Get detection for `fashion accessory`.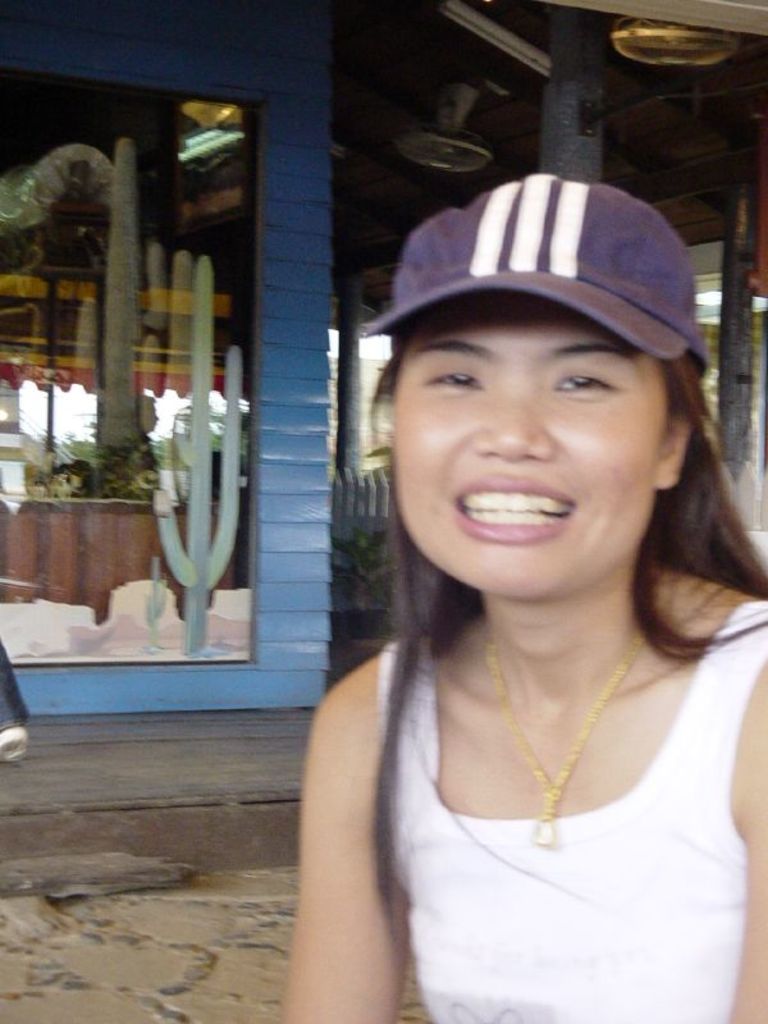
Detection: (484,627,648,849).
